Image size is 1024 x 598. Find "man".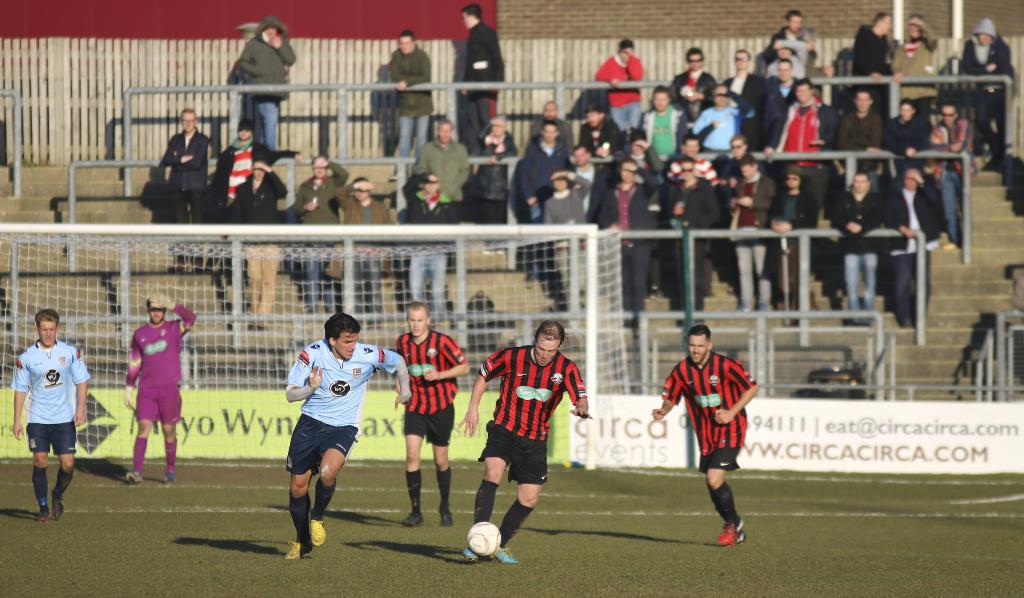
(x1=778, y1=80, x2=817, y2=154).
